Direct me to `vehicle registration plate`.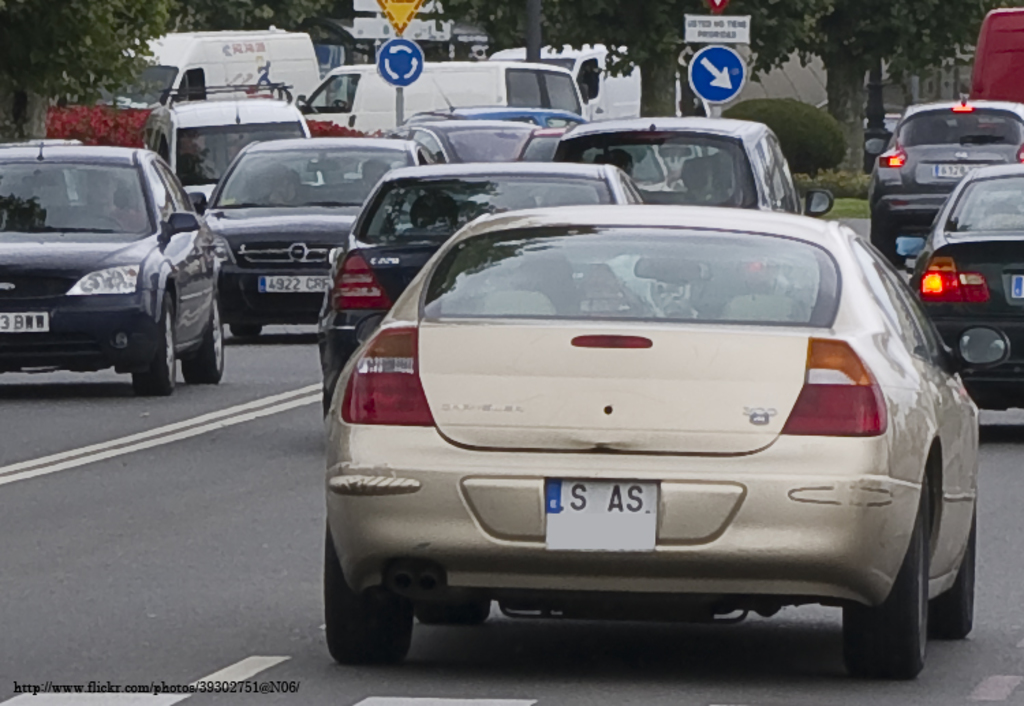
Direction: region(507, 471, 710, 575).
